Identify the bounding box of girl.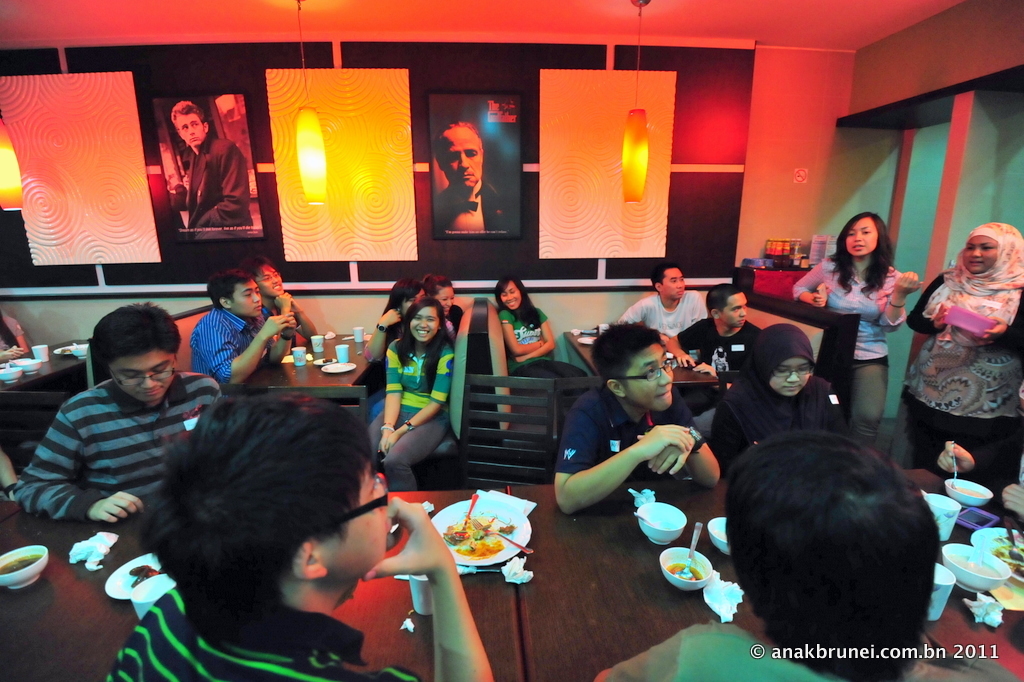
<region>785, 212, 926, 418</region>.
